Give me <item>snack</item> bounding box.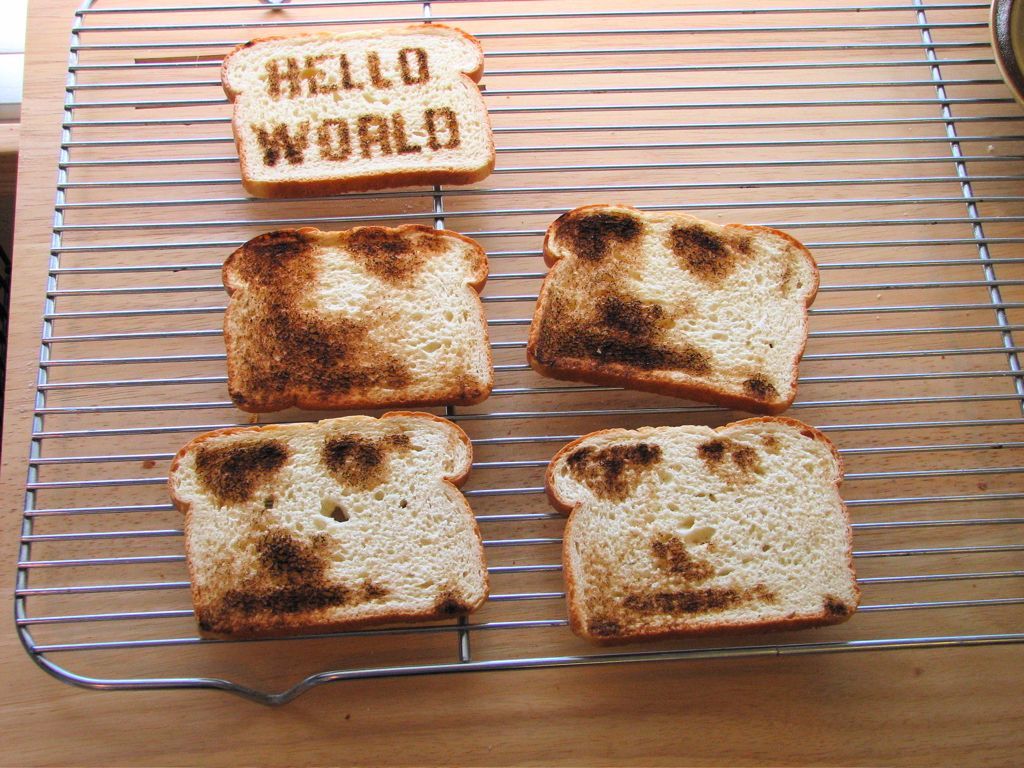
bbox=[167, 408, 490, 637].
